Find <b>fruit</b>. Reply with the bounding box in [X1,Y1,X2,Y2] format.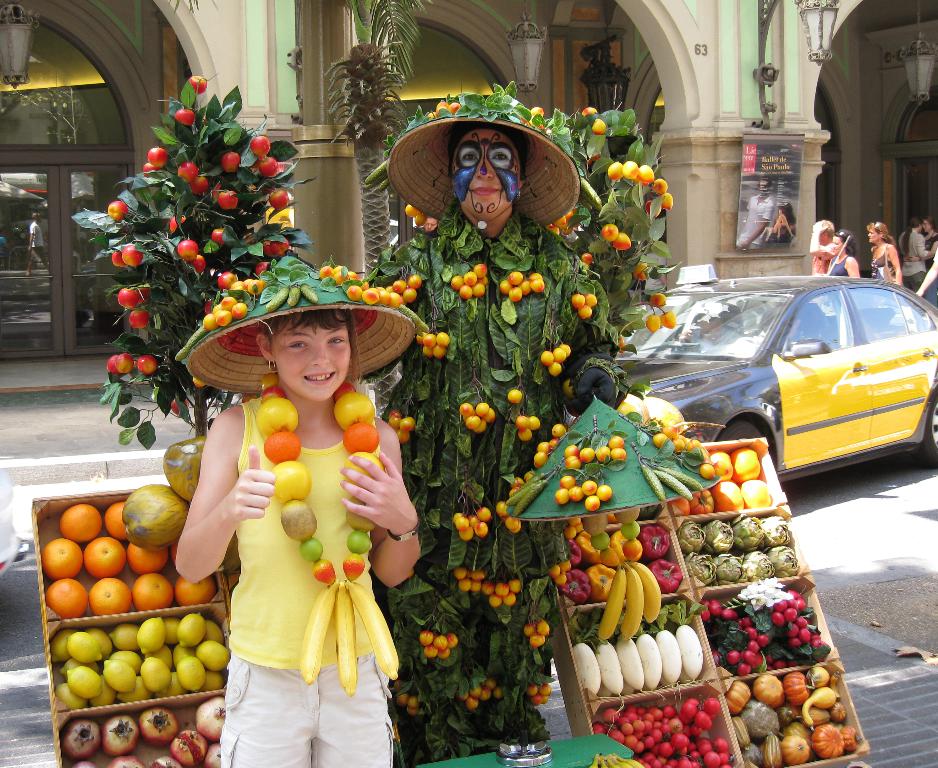
[103,197,128,220].
